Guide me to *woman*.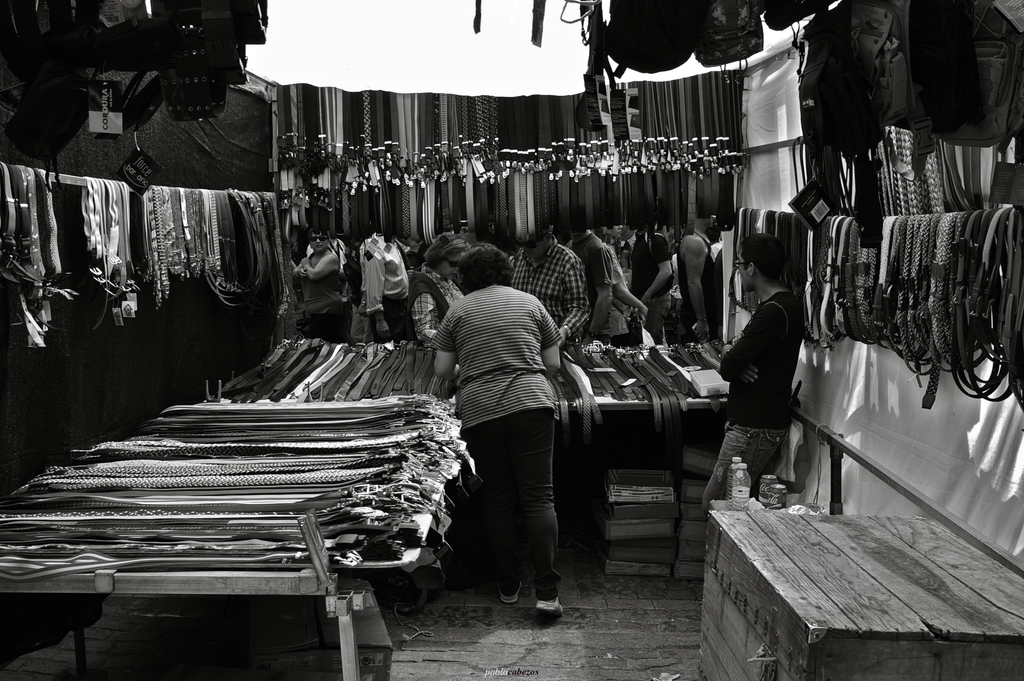
Guidance: box=[409, 229, 474, 349].
